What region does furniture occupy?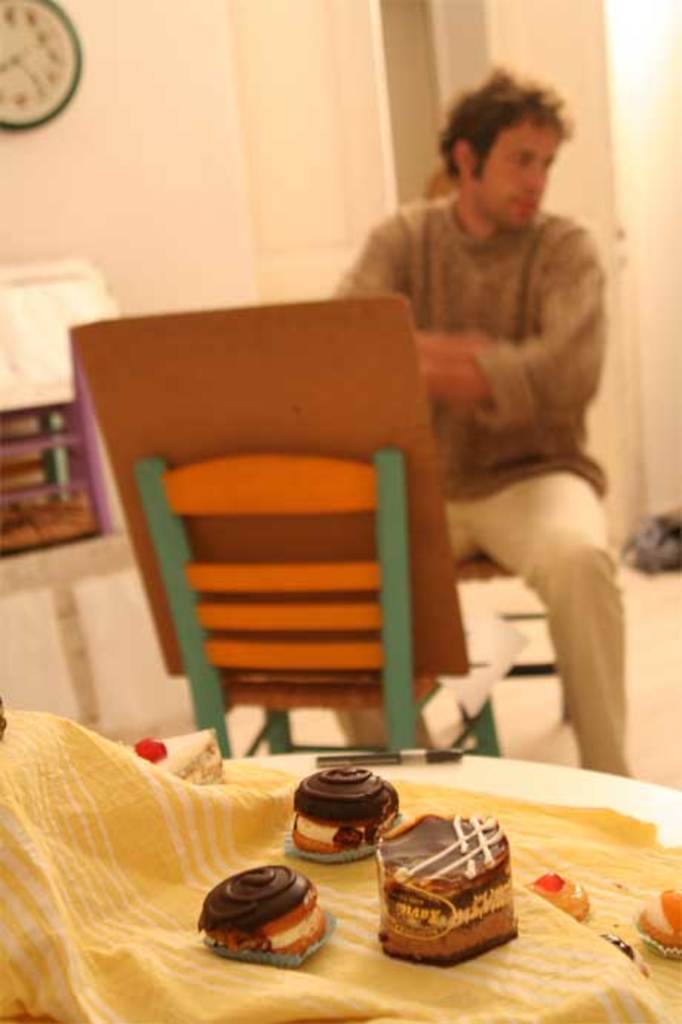
(left=0, top=698, right=681, bottom=1023).
